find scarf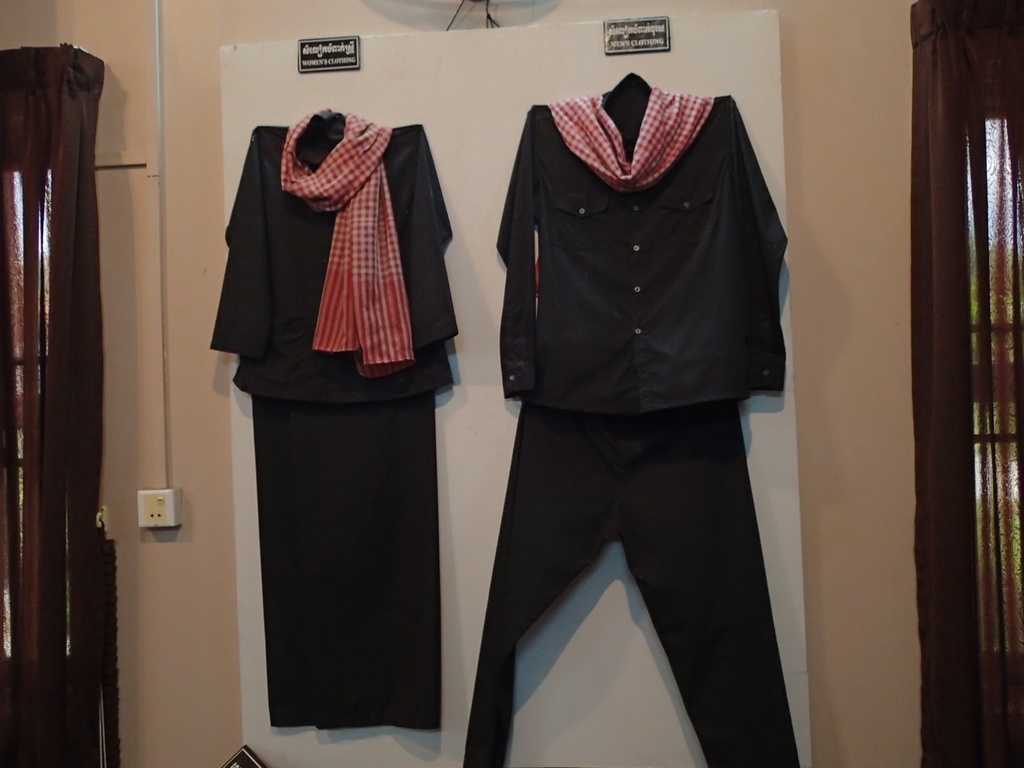
546 89 723 196
